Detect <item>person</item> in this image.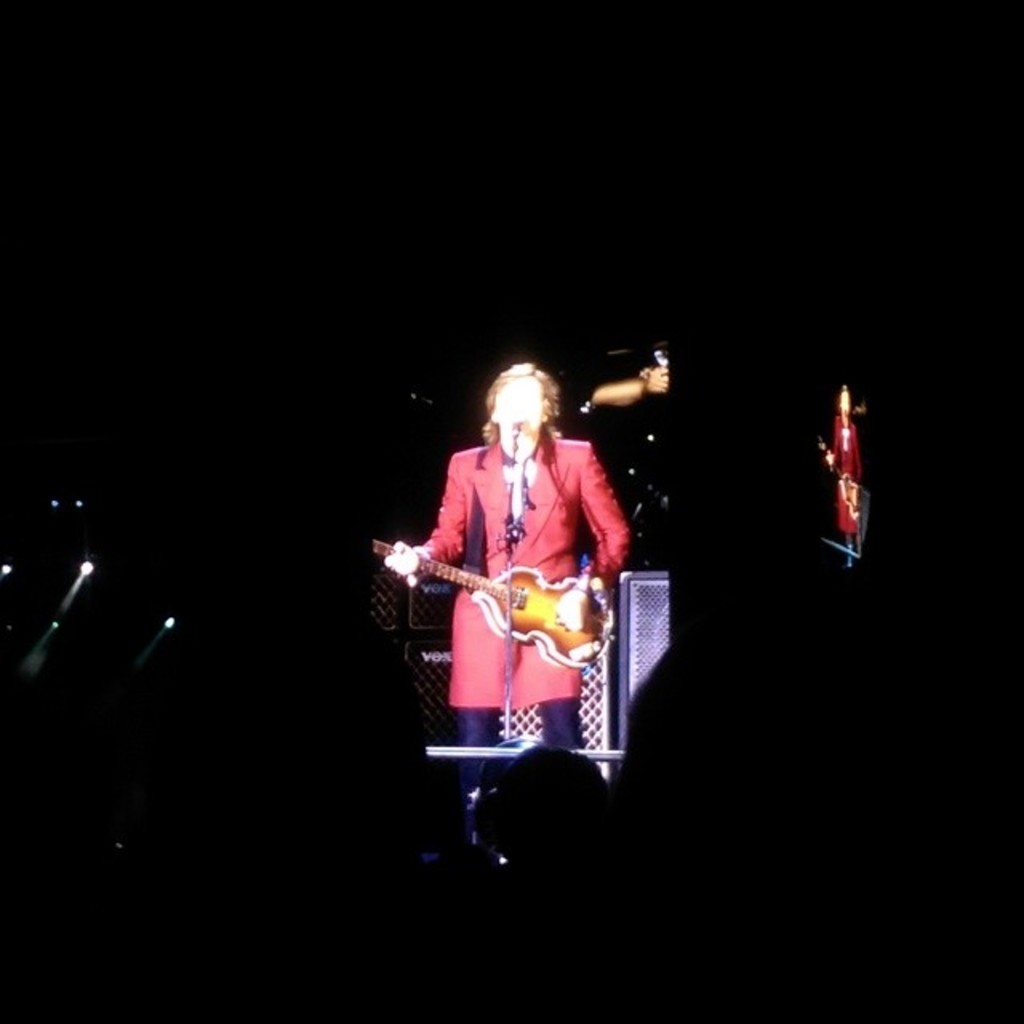
Detection: <box>374,362,627,806</box>.
